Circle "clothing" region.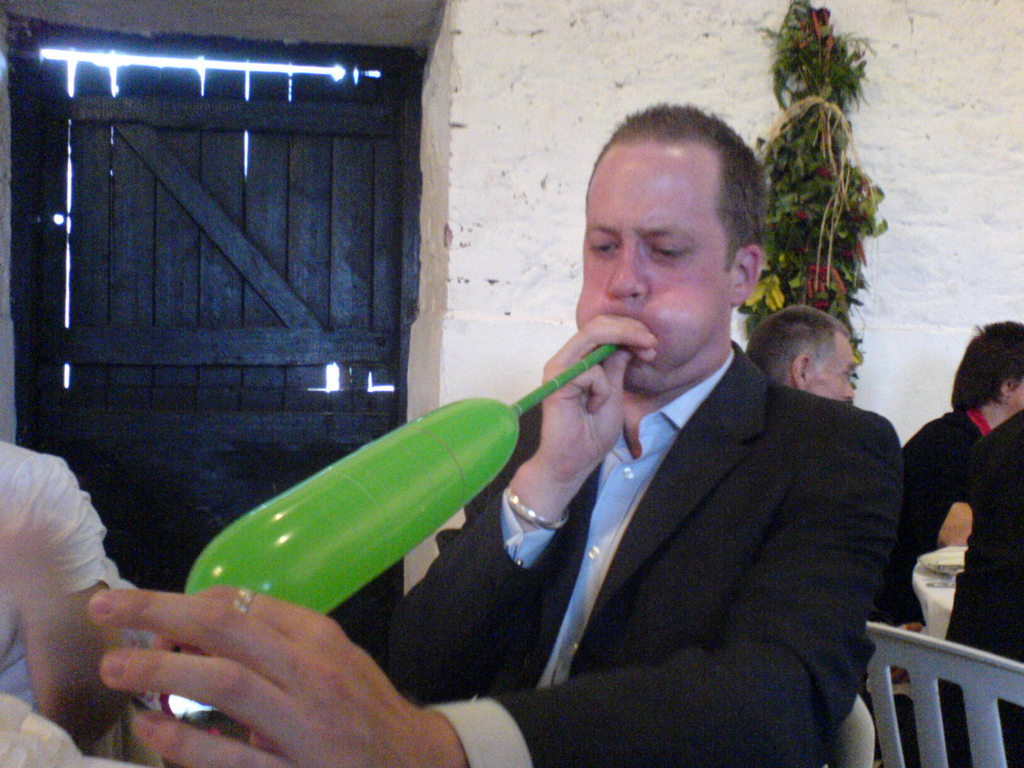
Region: [469, 271, 890, 767].
